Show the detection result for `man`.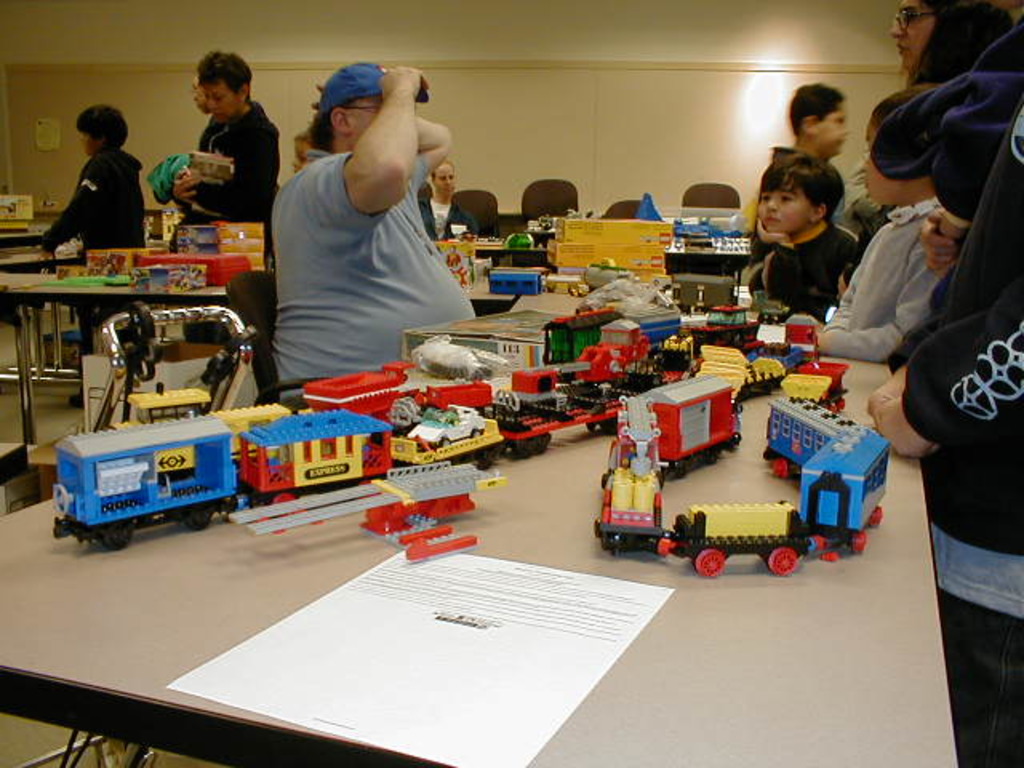
region(267, 54, 475, 411).
